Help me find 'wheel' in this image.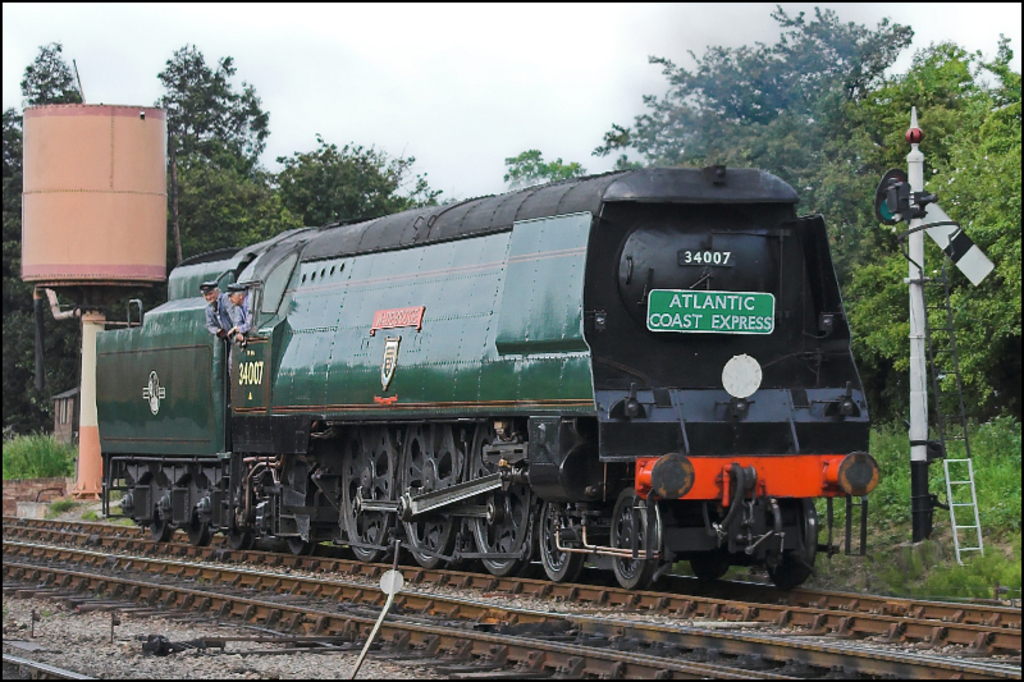
Found it: 148, 477, 175, 539.
